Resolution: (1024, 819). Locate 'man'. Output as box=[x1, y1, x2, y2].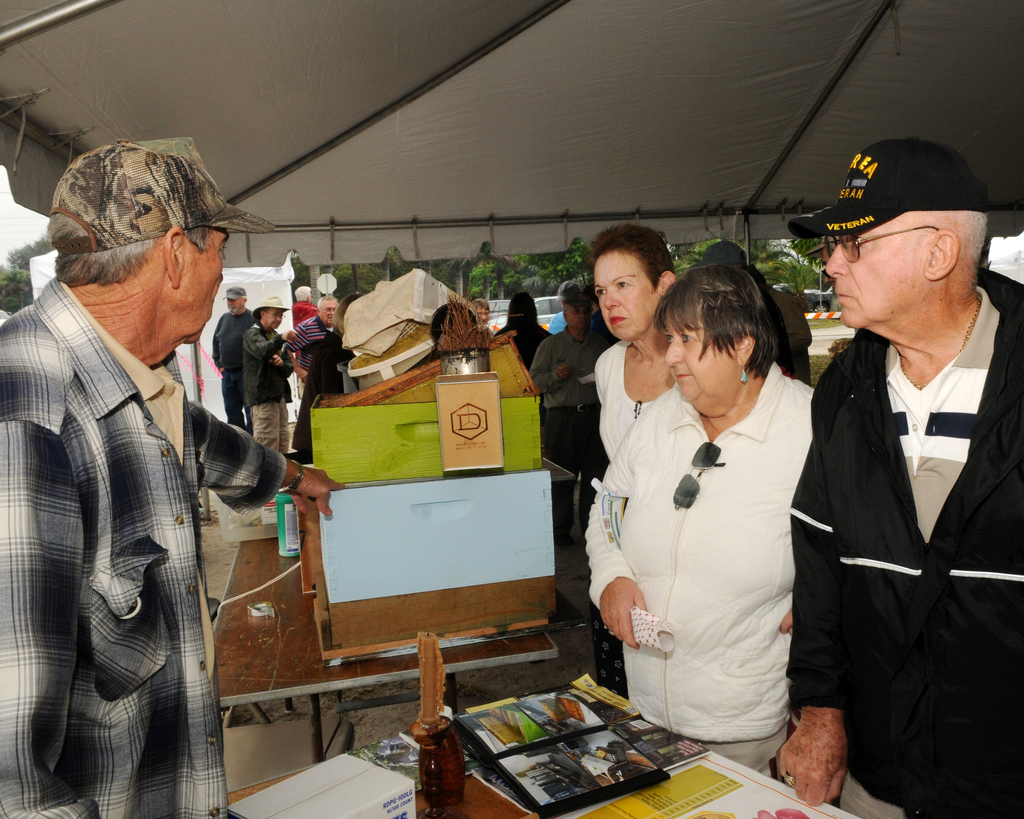
box=[691, 237, 815, 381].
